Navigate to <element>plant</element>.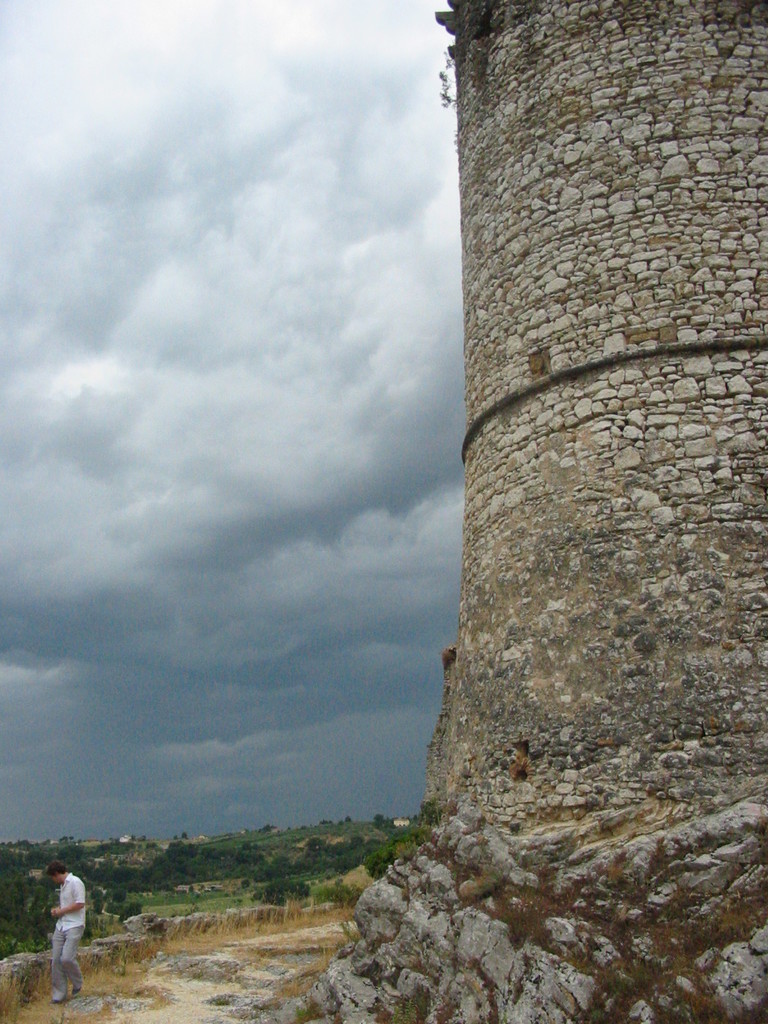
Navigation target: {"left": 252, "top": 867, "right": 311, "bottom": 904}.
